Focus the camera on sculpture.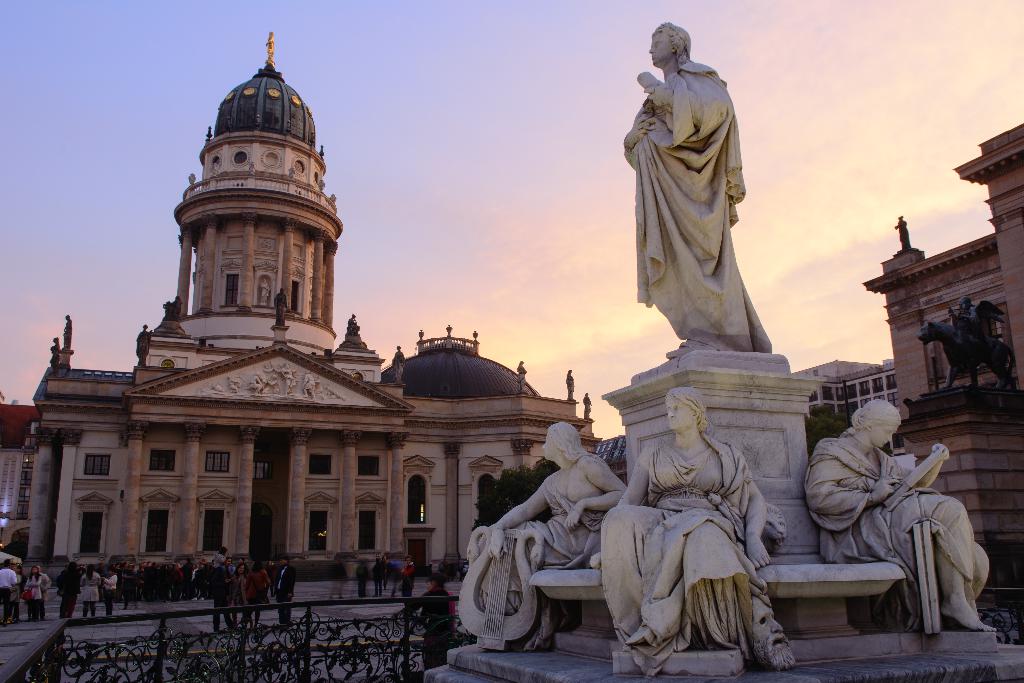
Focus region: bbox=(63, 313, 73, 355).
